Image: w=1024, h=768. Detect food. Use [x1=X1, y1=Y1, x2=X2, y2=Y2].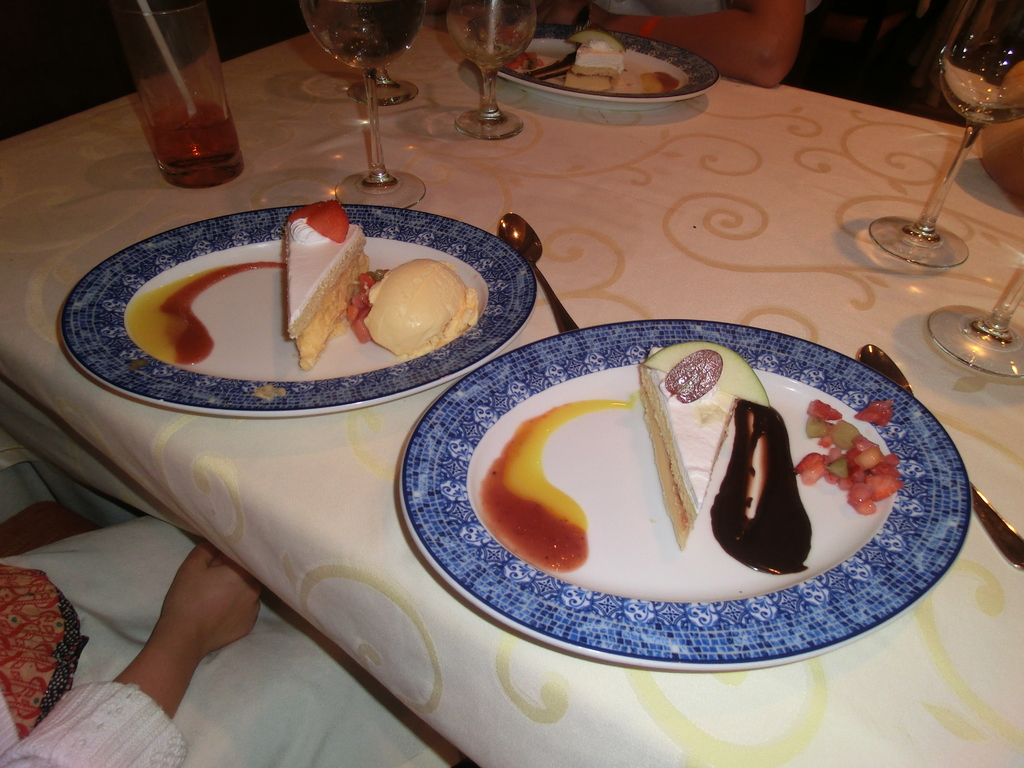
[x1=563, y1=36, x2=625, y2=94].
